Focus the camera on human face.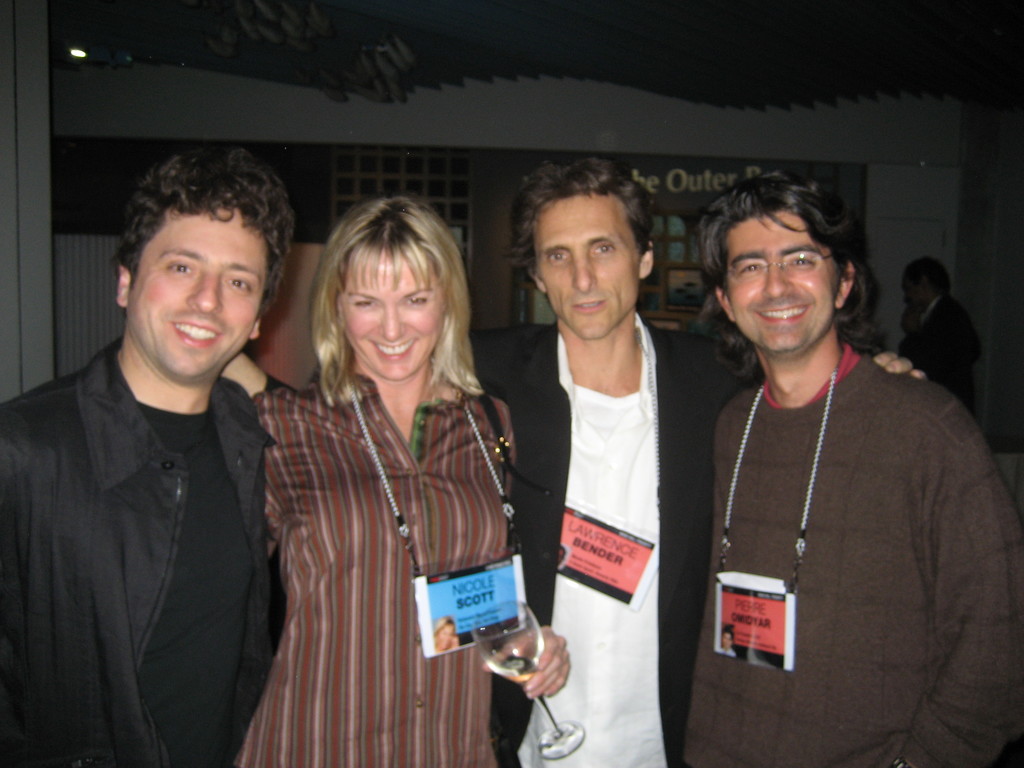
Focus region: 125/208/267/376.
